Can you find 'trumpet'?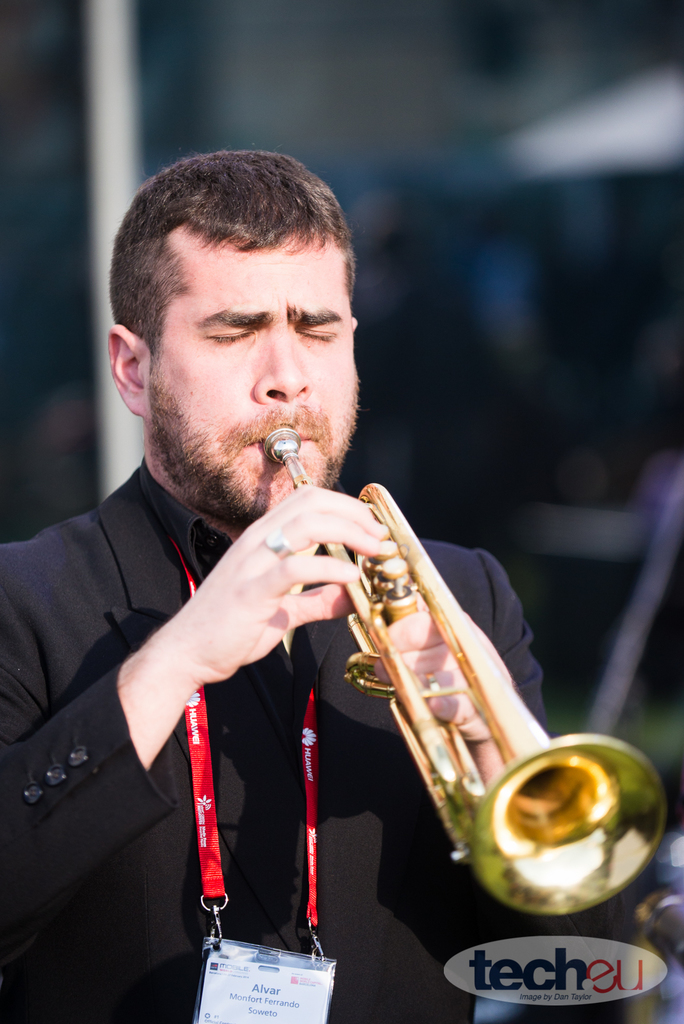
Yes, bounding box: [261, 422, 665, 921].
